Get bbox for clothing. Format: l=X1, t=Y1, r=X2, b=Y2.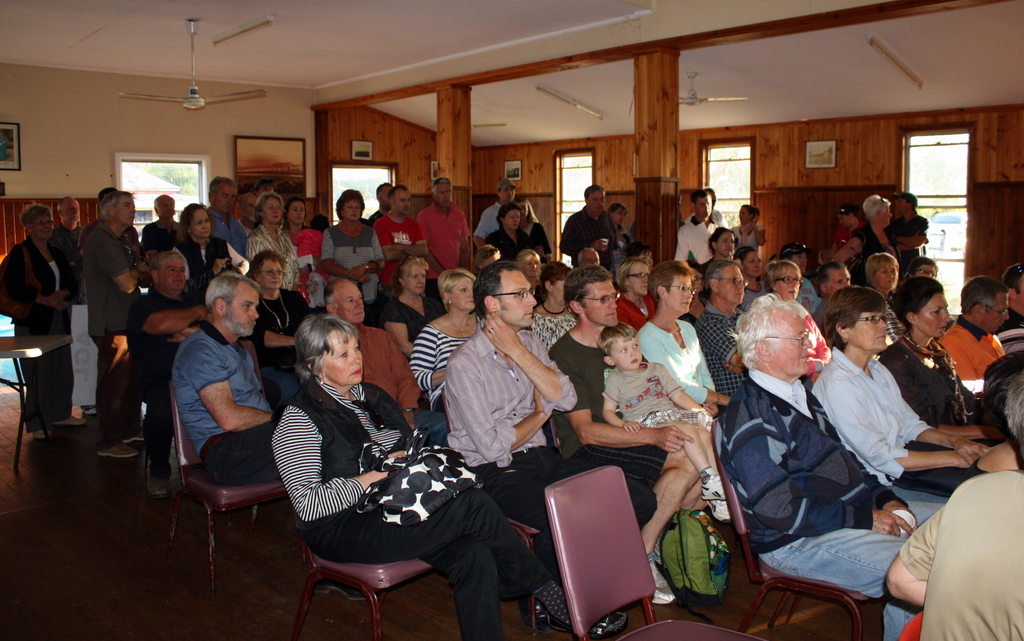
l=832, t=216, r=878, b=292.
